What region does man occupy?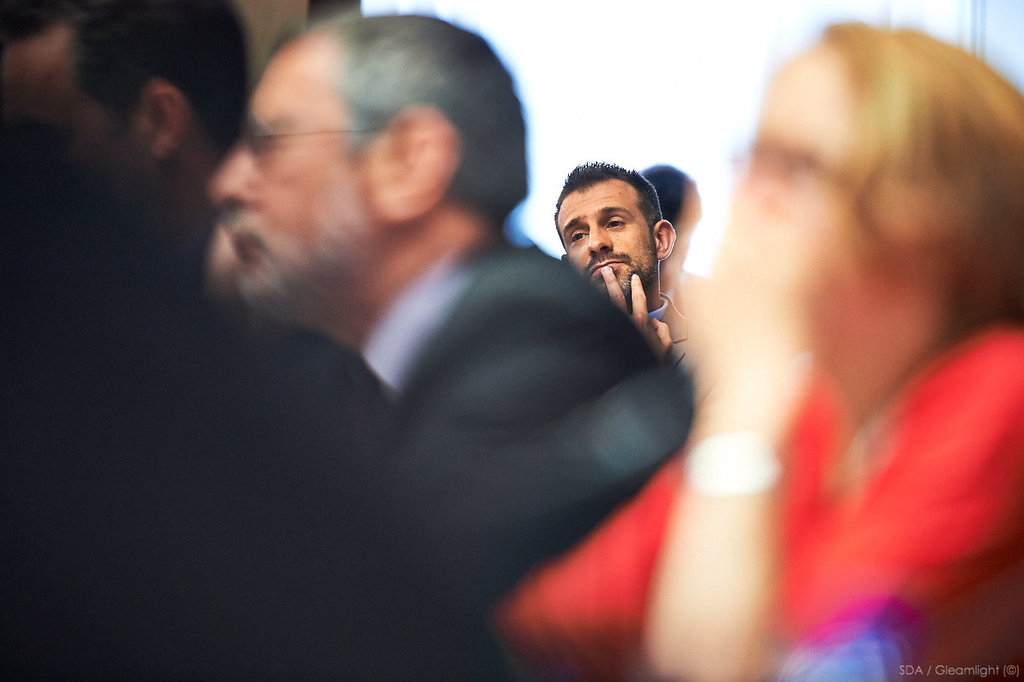
<box>545,164,696,402</box>.
